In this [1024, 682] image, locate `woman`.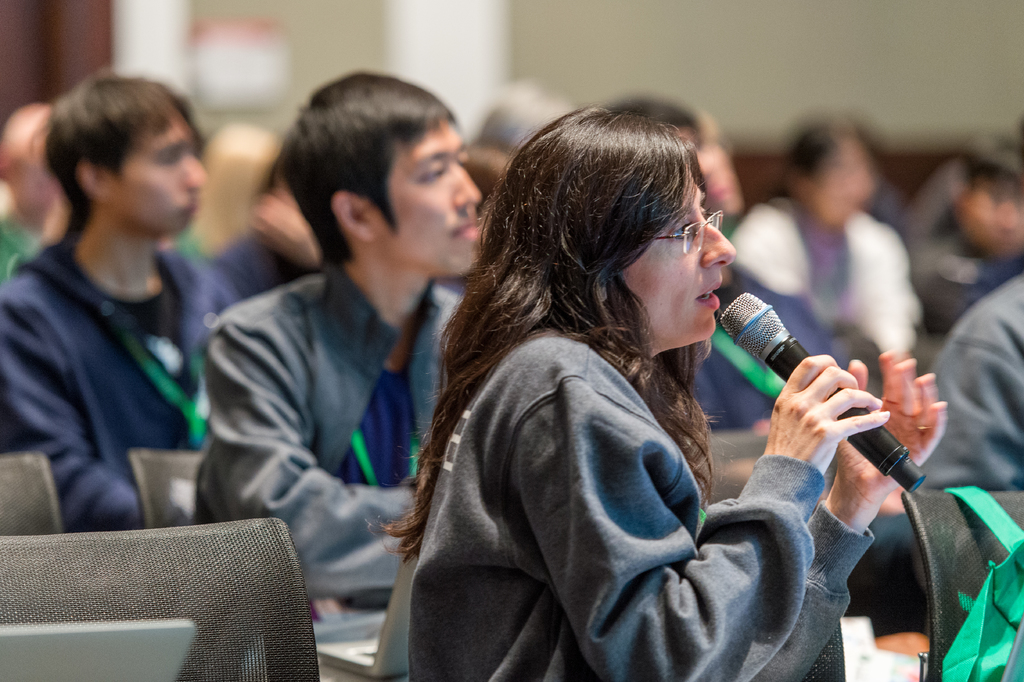
Bounding box: left=403, top=100, right=912, bottom=681.
